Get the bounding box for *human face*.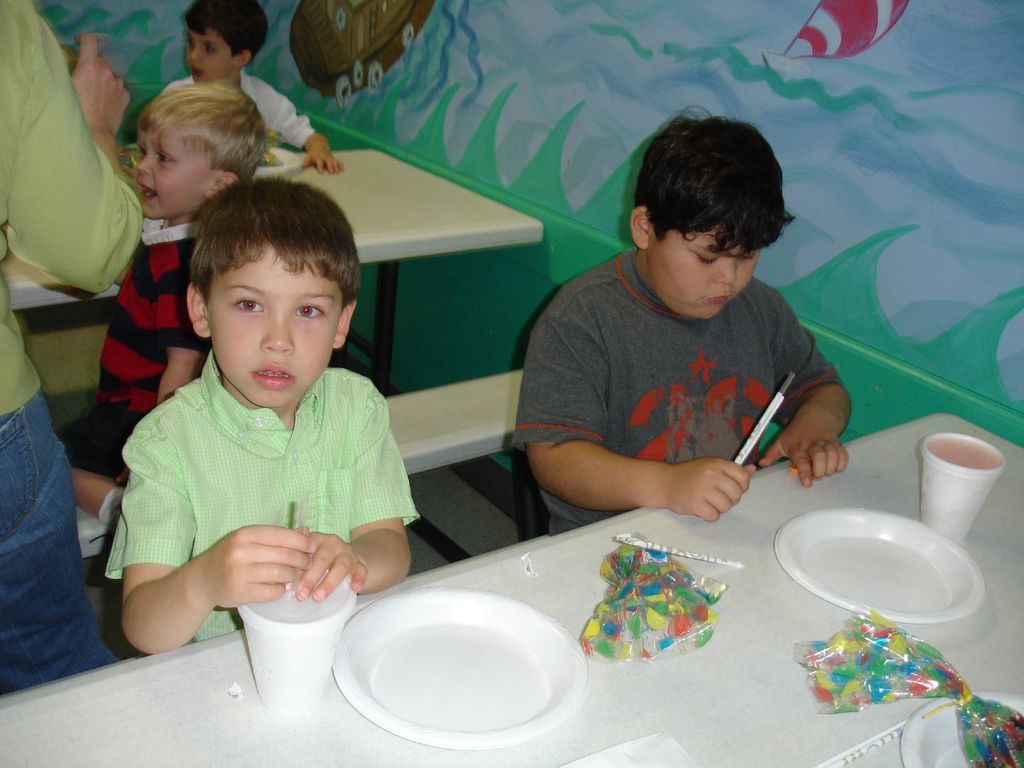
129, 107, 226, 220.
